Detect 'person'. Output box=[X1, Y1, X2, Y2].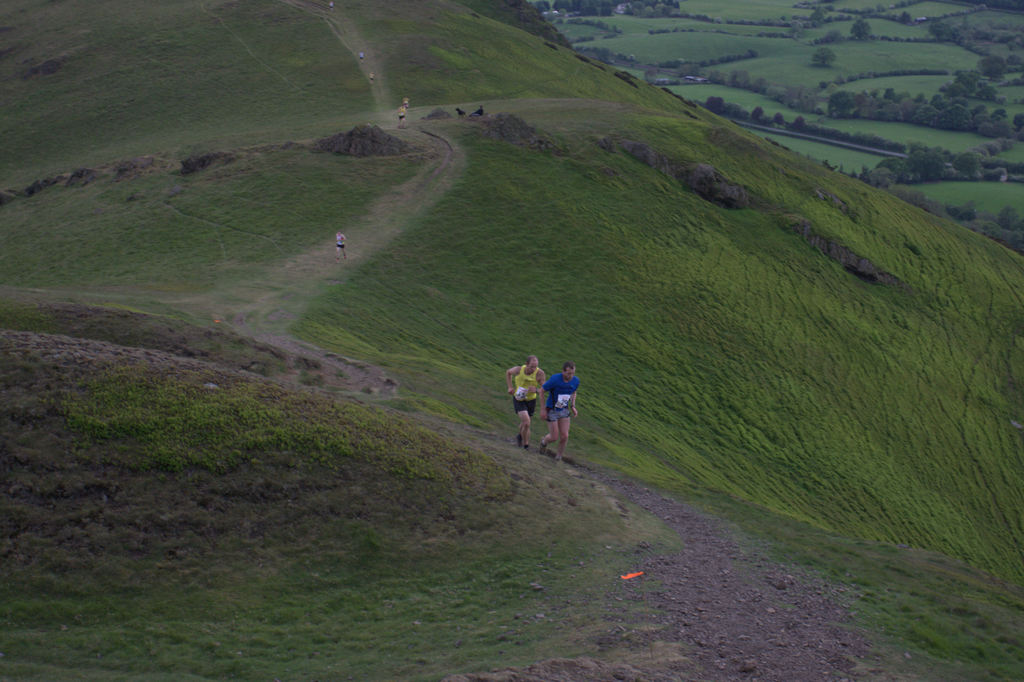
box=[527, 348, 589, 462].
